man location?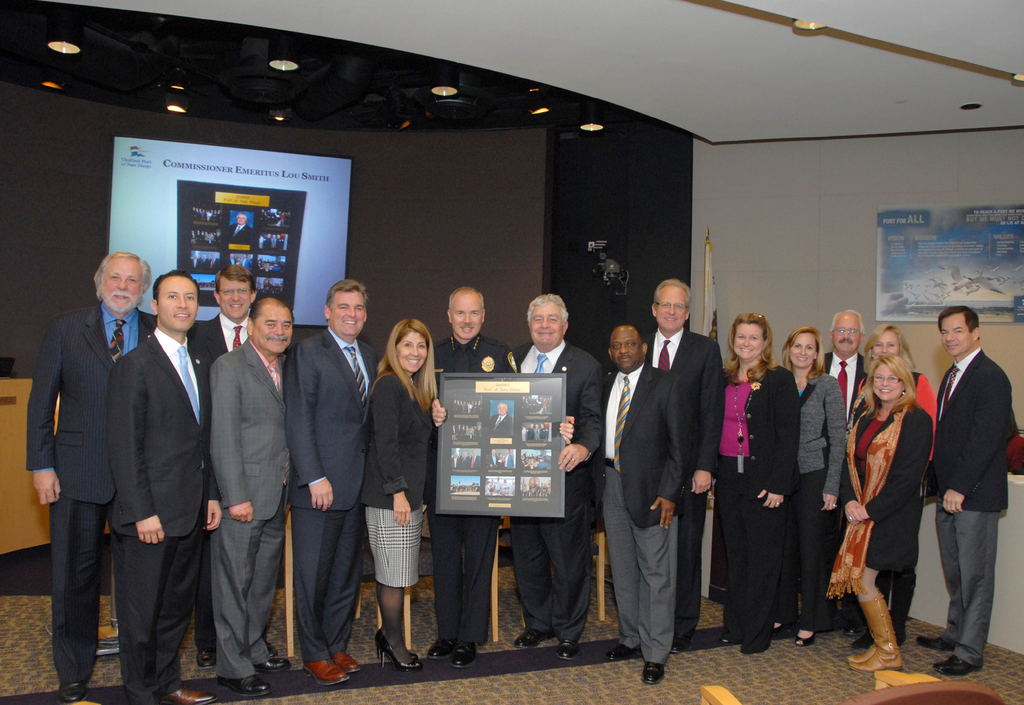
509:293:612:660
